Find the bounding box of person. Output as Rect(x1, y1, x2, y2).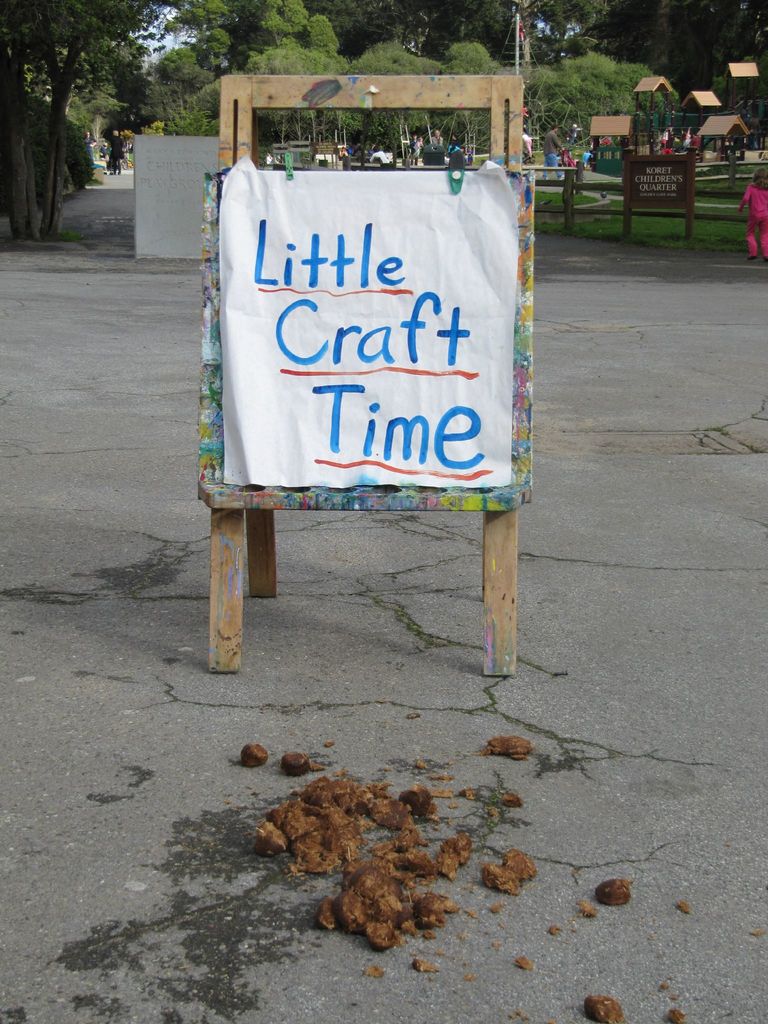
Rect(522, 127, 531, 162).
